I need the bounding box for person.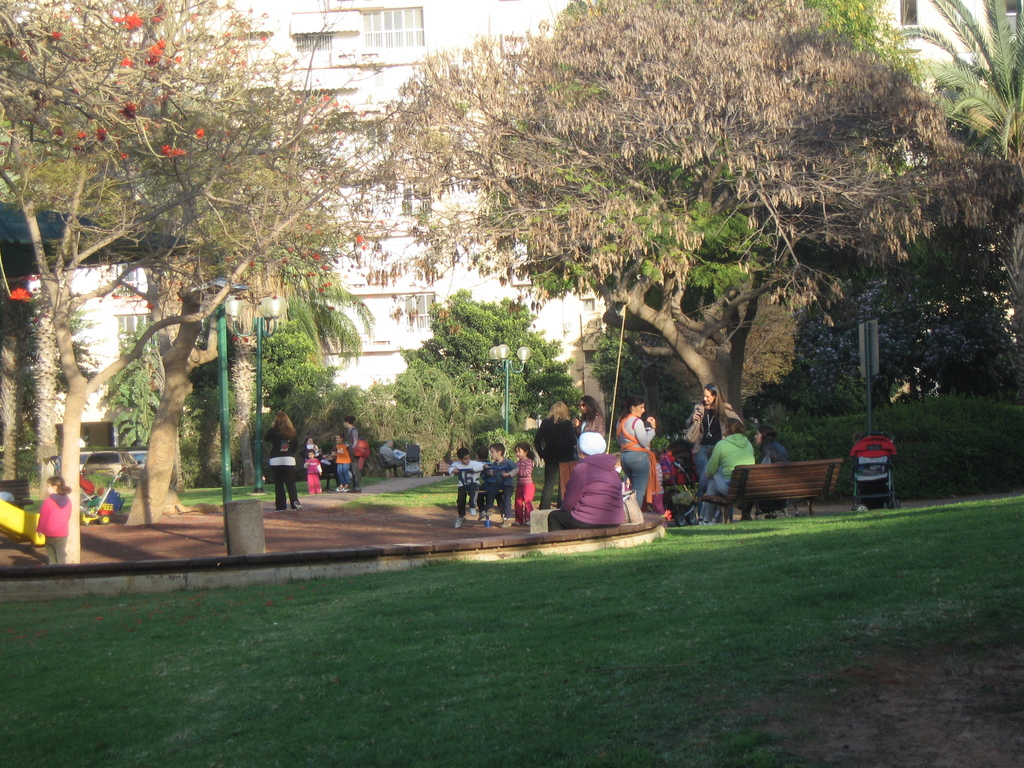
Here it is: pyautogui.locateOnScreen(698, 417, 755, 524).
